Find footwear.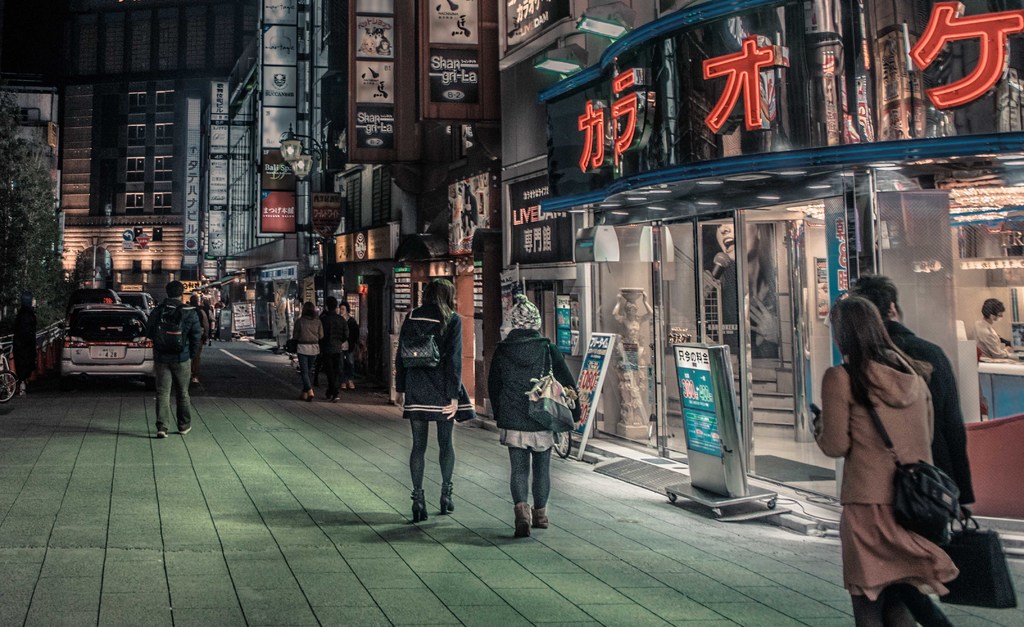
box(308, 389, 316, 402).
